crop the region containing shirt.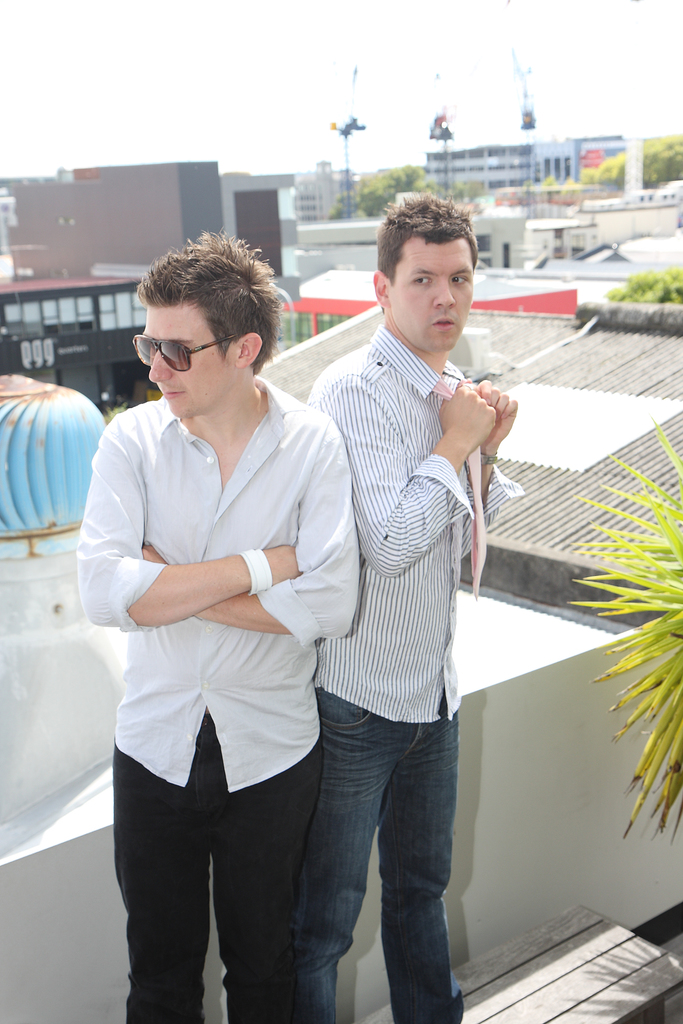
Crop region: locate(72, 369, 353, 796).
